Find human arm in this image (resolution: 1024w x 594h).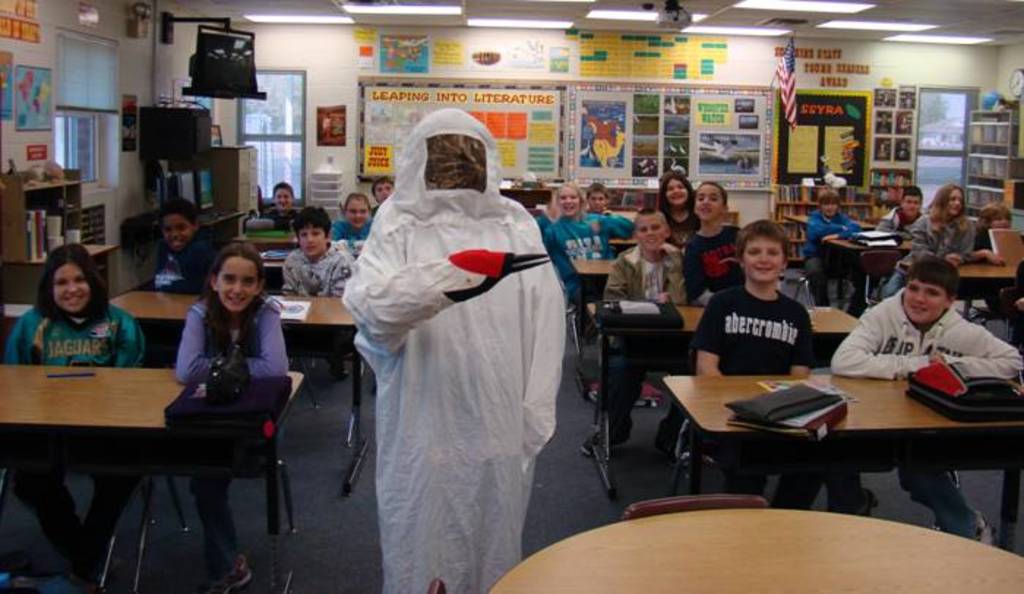
x1=827, y1=217, x2=865, y2=246.
